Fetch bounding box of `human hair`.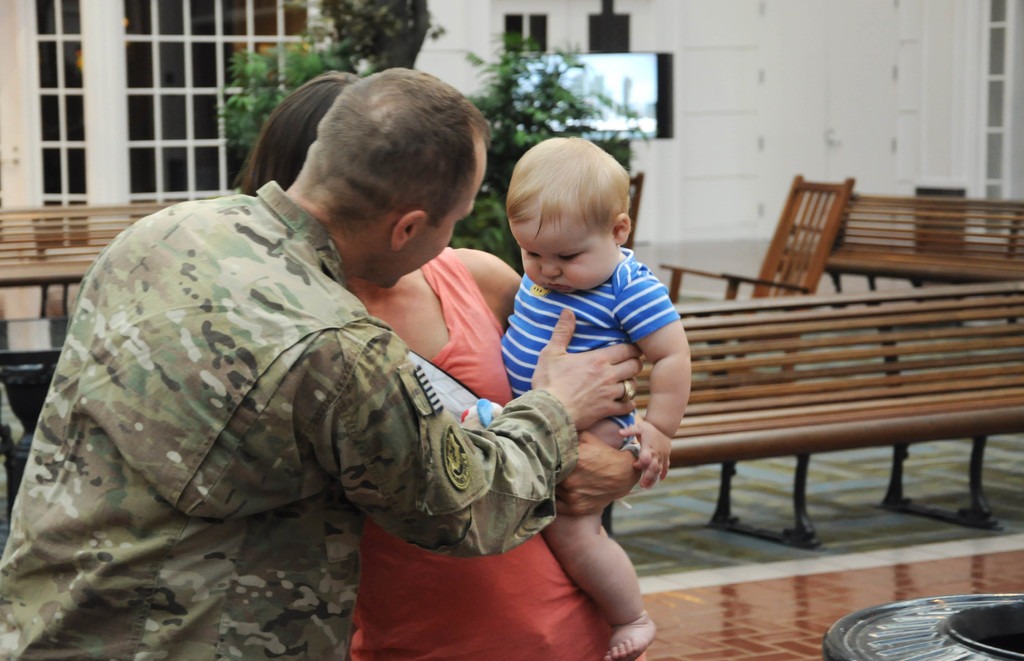
Bbox: {"left": 291, "top": 68, "right": 489, "bottom": 236}.
